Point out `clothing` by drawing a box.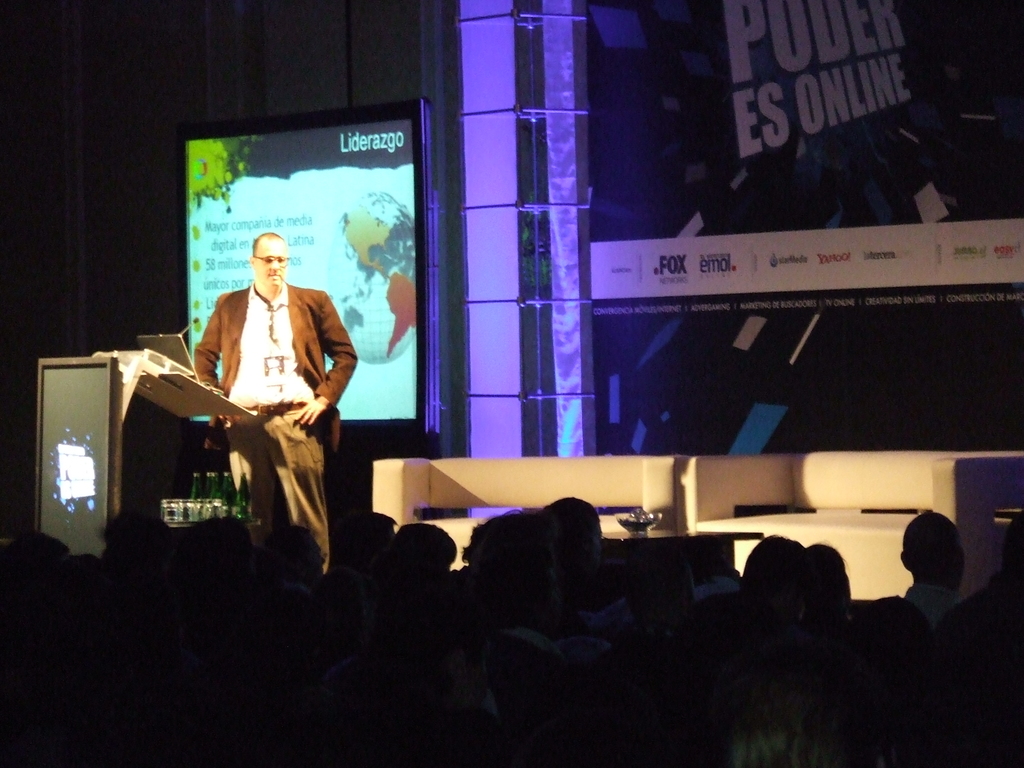
189,237,346,553.
